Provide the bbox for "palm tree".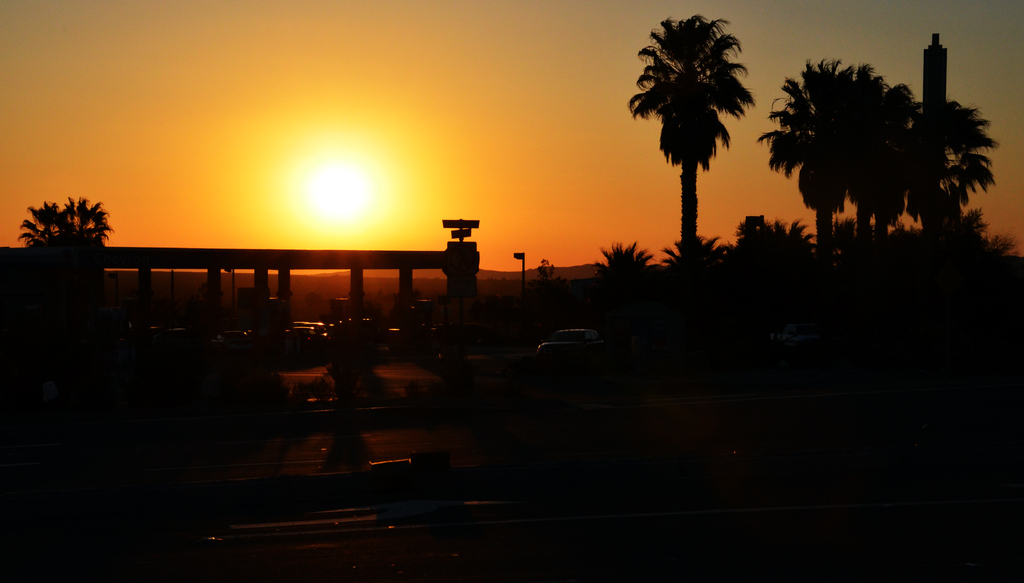
(left=749, top=46, right=885, bottom=259).
